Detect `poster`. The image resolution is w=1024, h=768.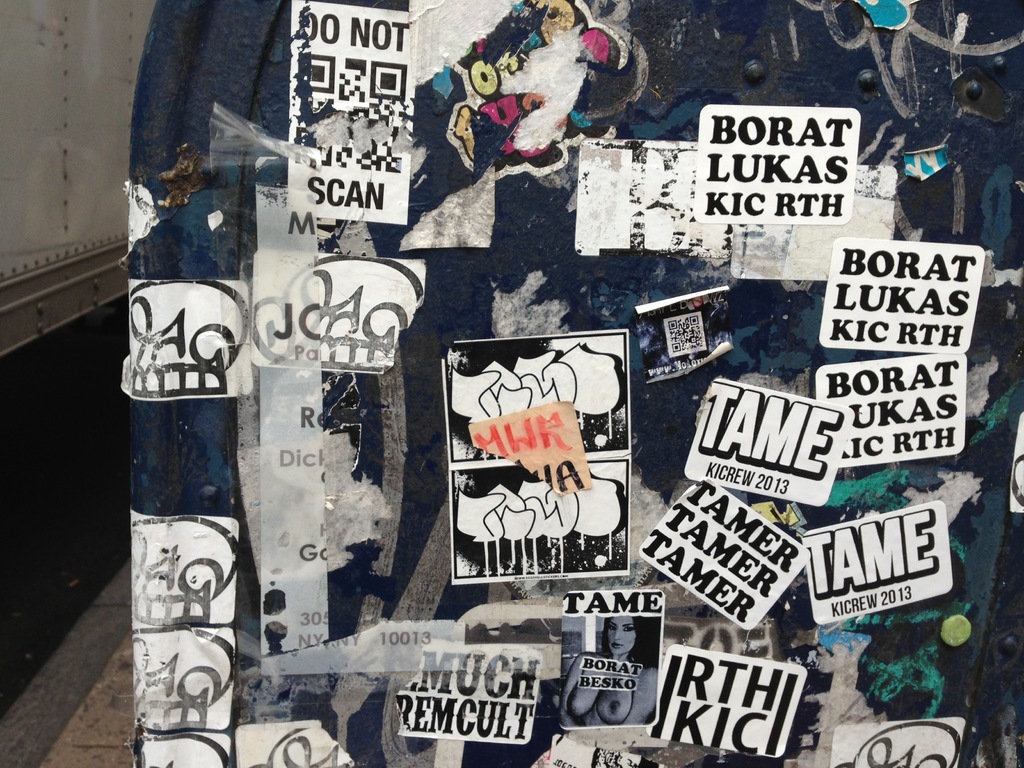
[660, 641, 810, 758].
